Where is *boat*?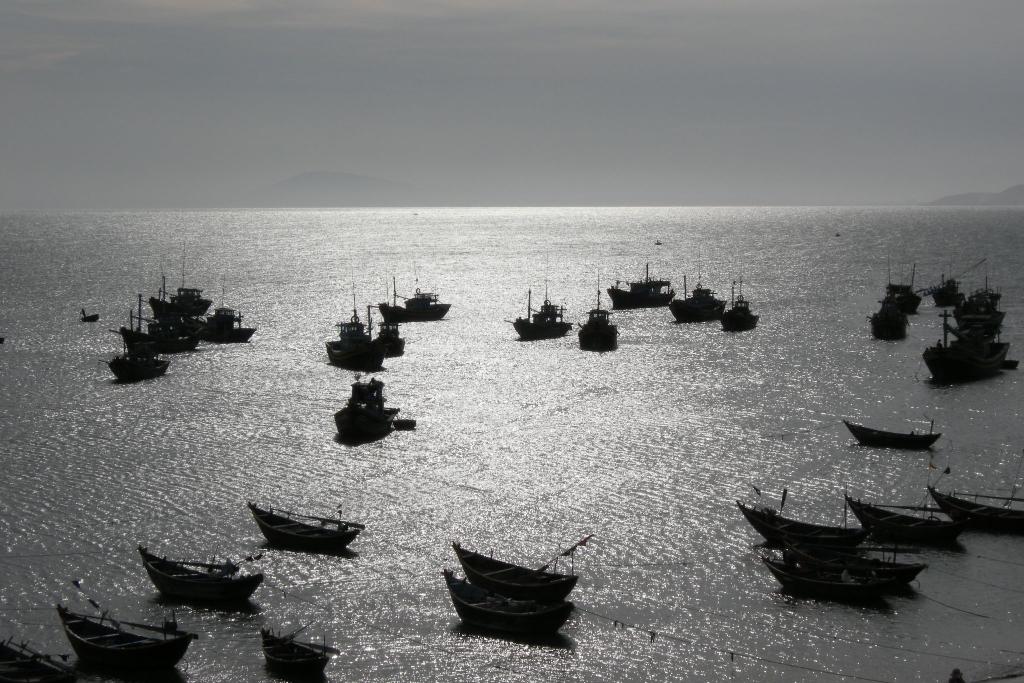
931 279 965 300.
